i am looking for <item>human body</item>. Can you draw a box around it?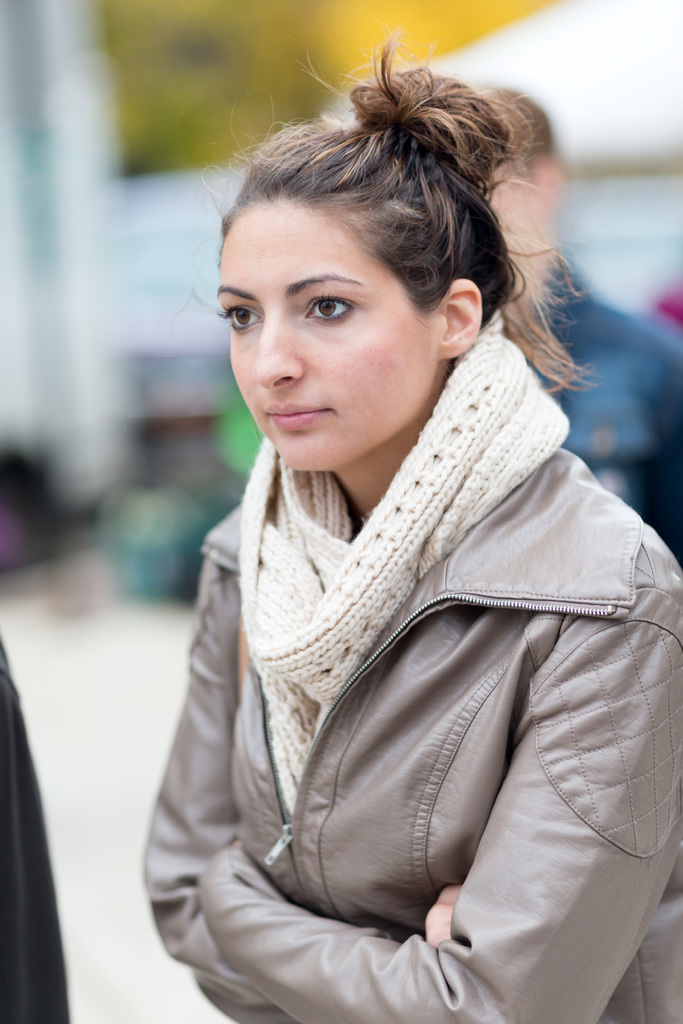
Sure, the bounding box is locate(118, 74, 655, 976).
